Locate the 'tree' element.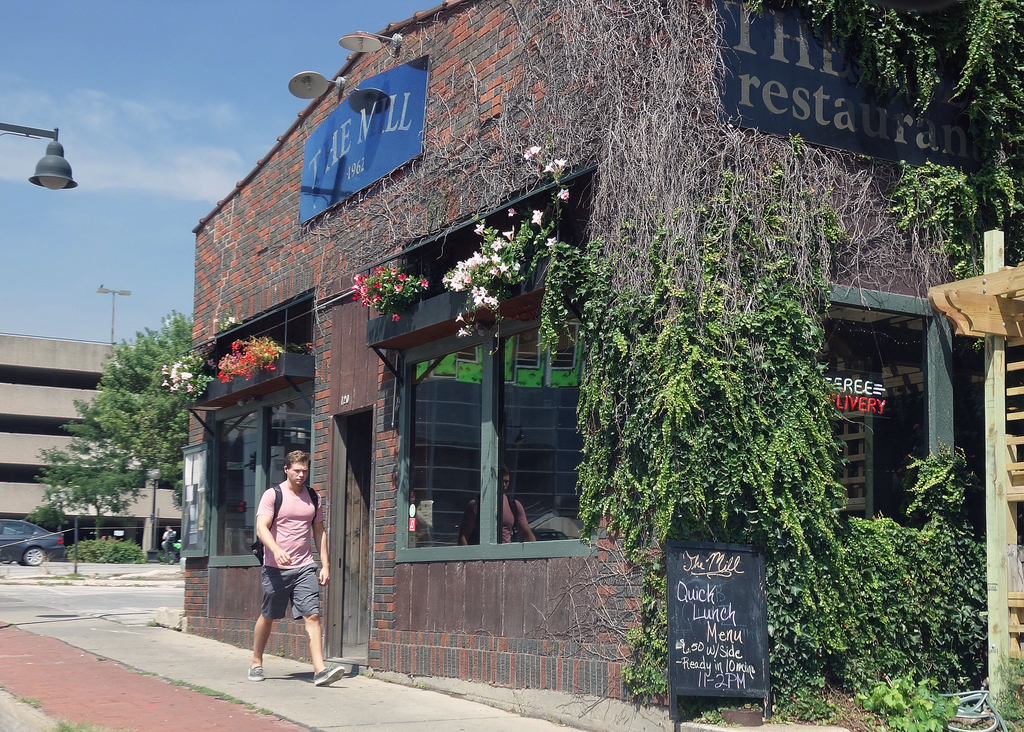
Element bbox: 90:307:194:510.
